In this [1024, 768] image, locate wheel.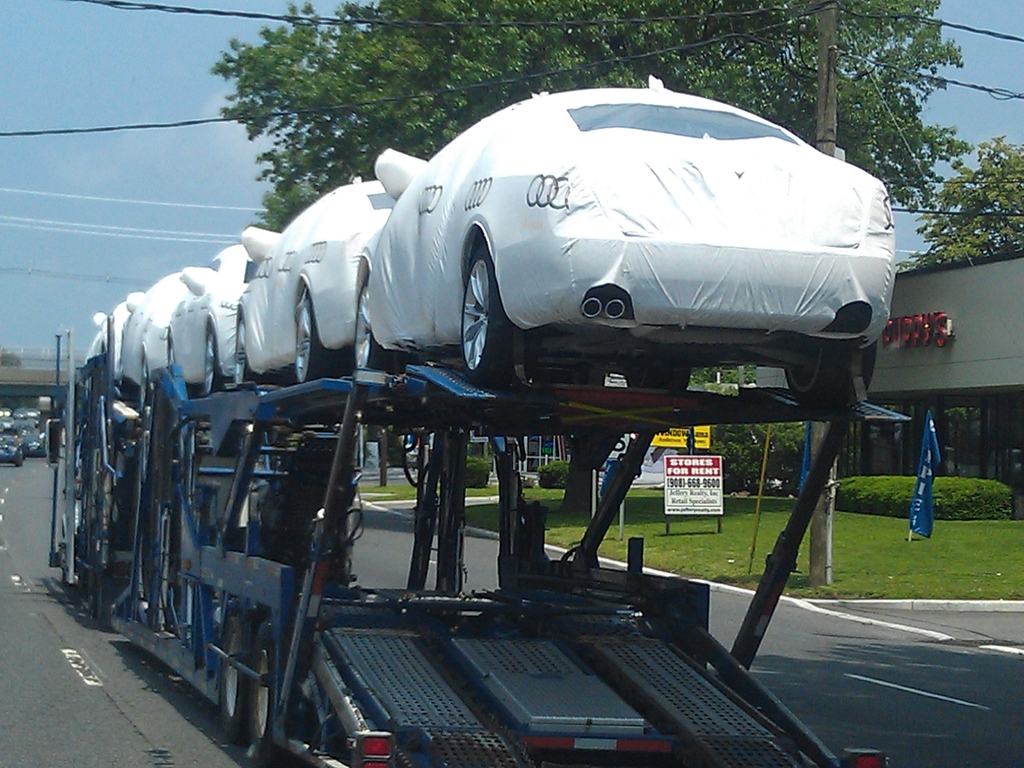
Bounding box: select_region(139, 362, 152, 412).
